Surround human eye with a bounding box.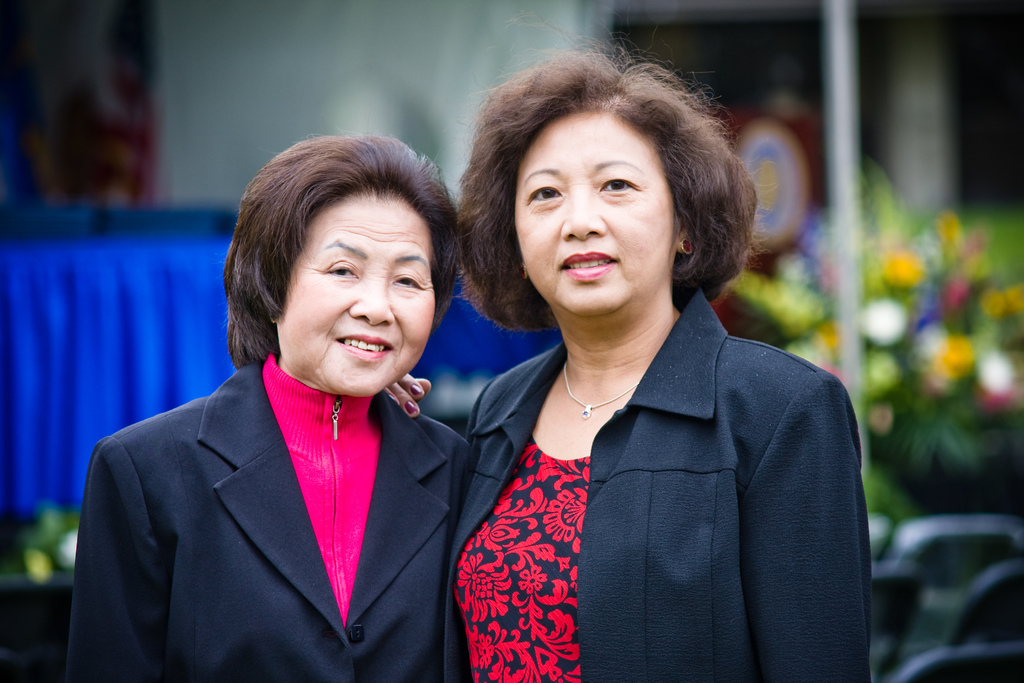
(left=596, top=171, right=643, bottom=207).
